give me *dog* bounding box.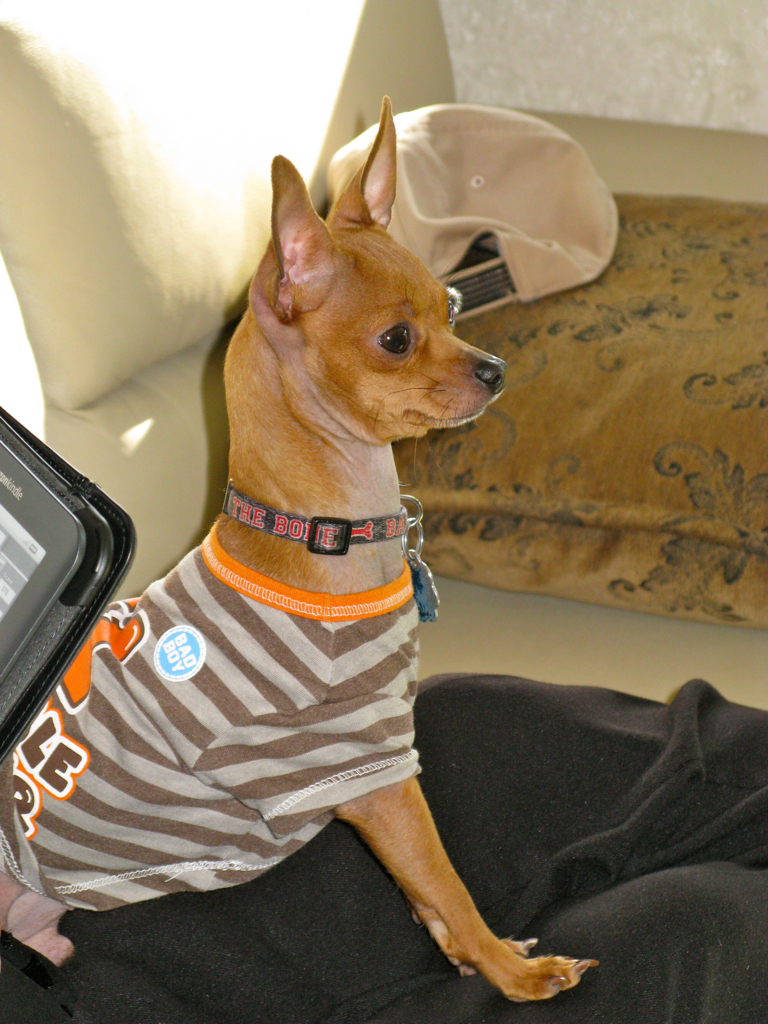
[x1=0, y1=95, x2=601, y2=1006].
